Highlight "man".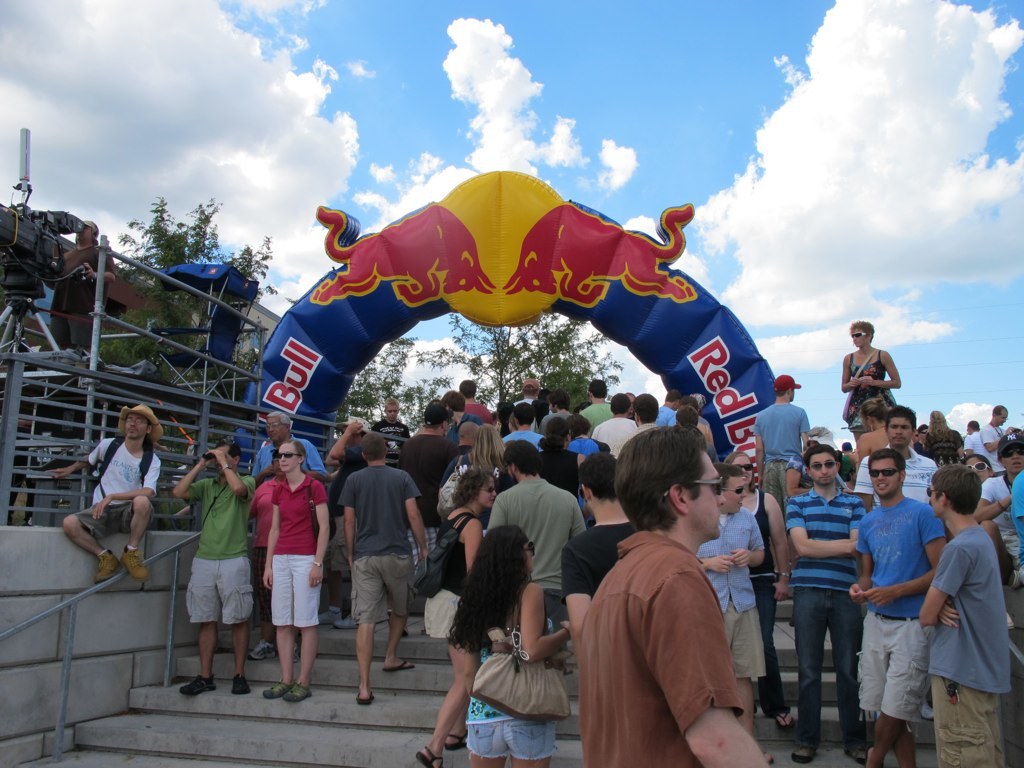
Highlighted region: [393,403,458,641].
